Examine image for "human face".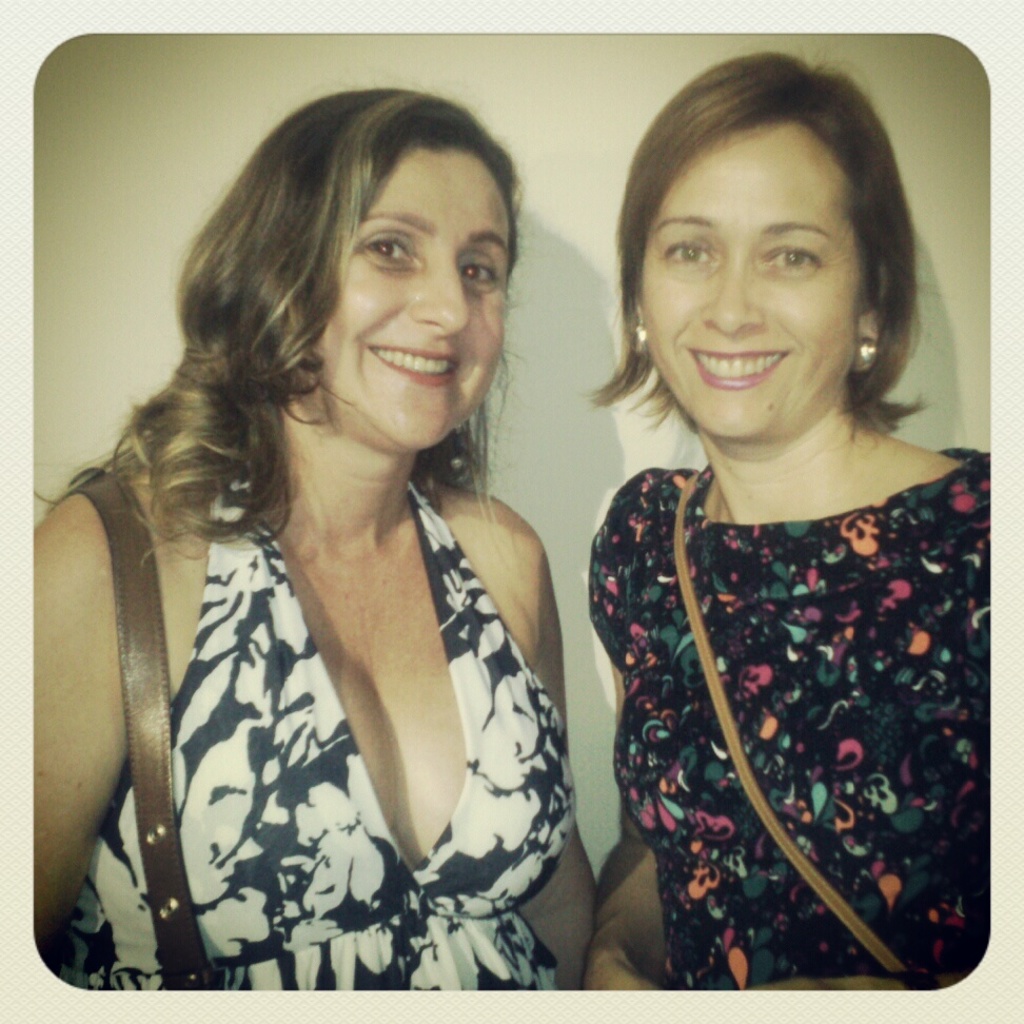
Examination result: {"left": 296, "top": 142, "right": 504, "bottom": 458}.
